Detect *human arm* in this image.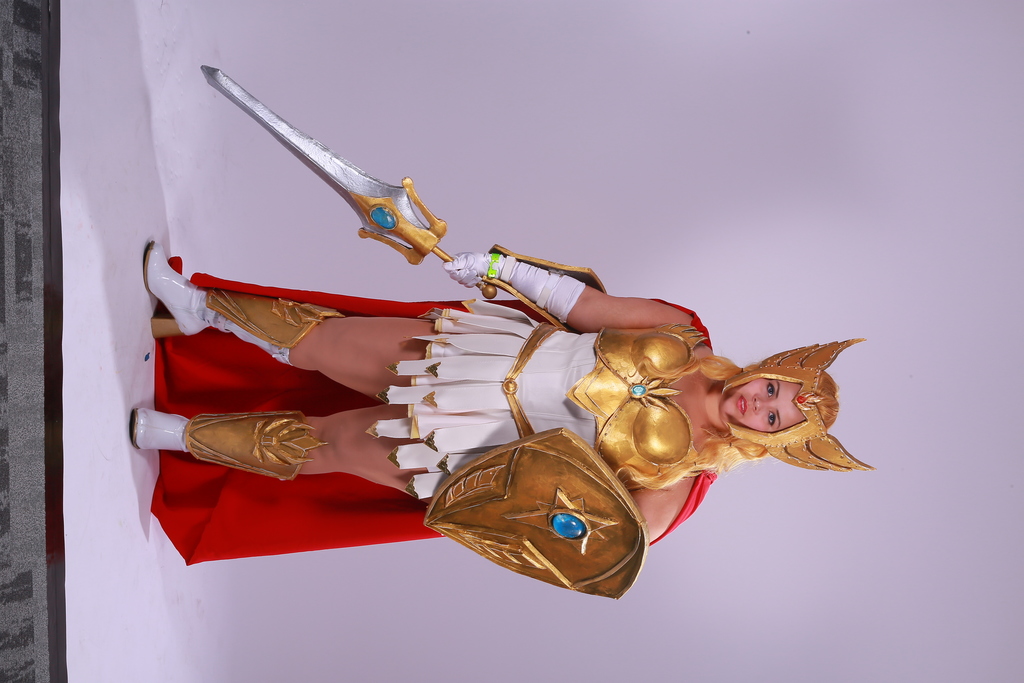
Detection: [left=619, top=487, right=678, bottom=541].
